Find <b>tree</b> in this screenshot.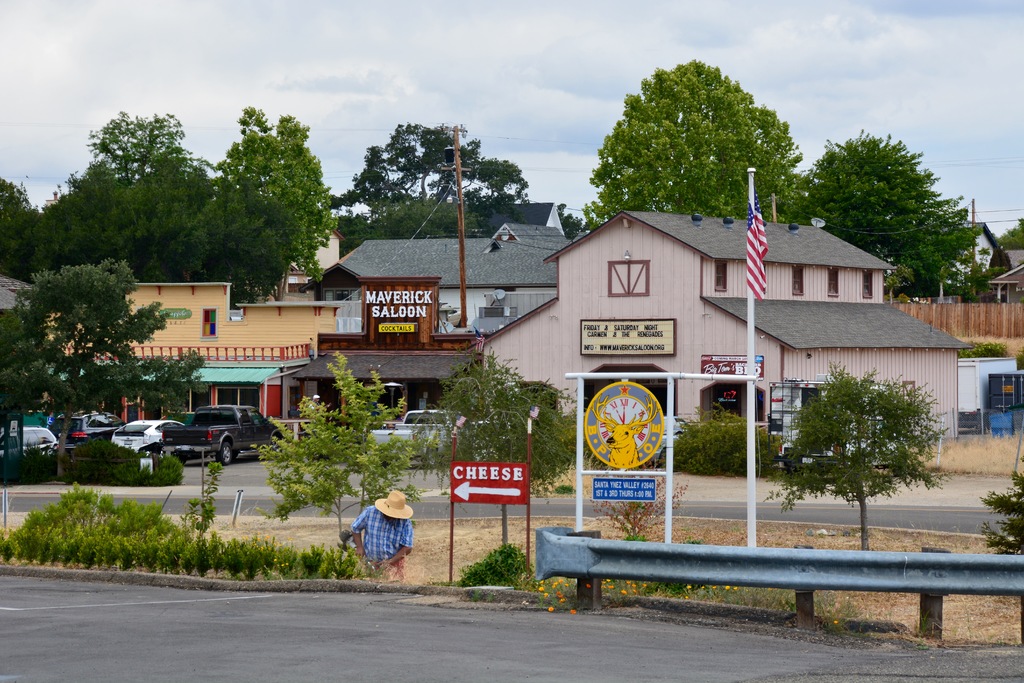
The bounding box for <b>tree</b> is Rect(213, 112, 328, 293).
